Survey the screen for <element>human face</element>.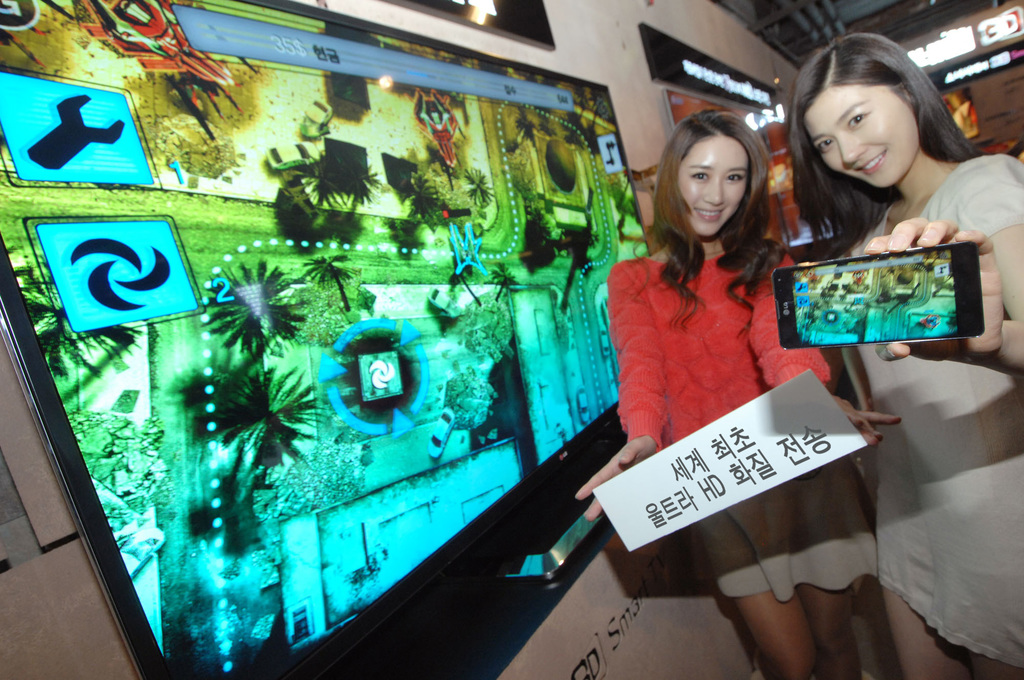
Survey found: 806,79,922,186.
